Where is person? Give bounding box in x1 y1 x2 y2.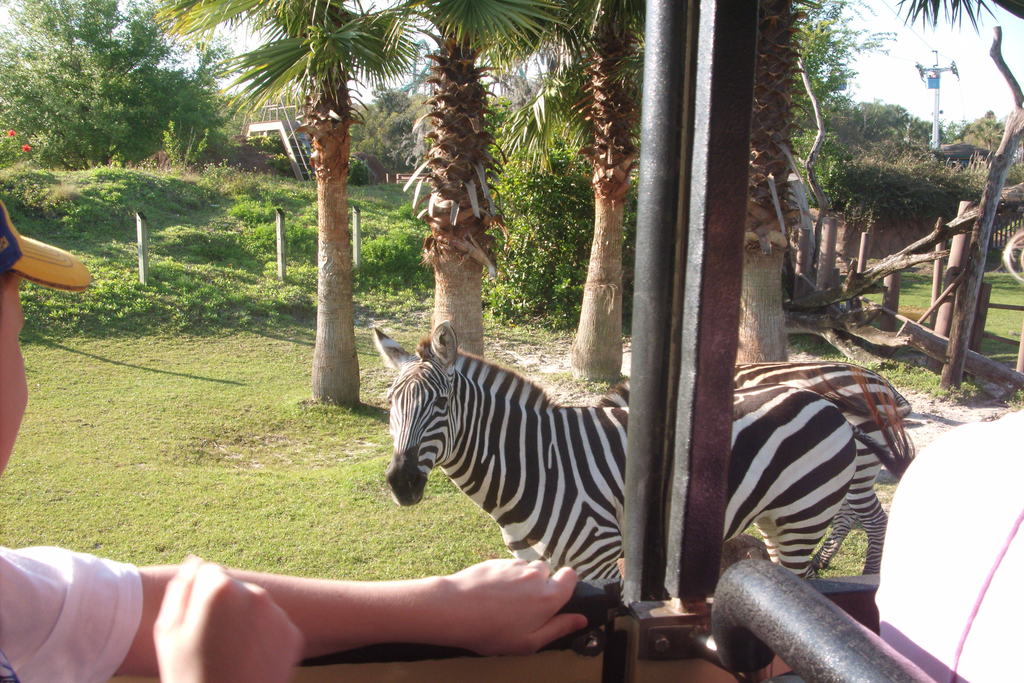
0 194 590 682.
